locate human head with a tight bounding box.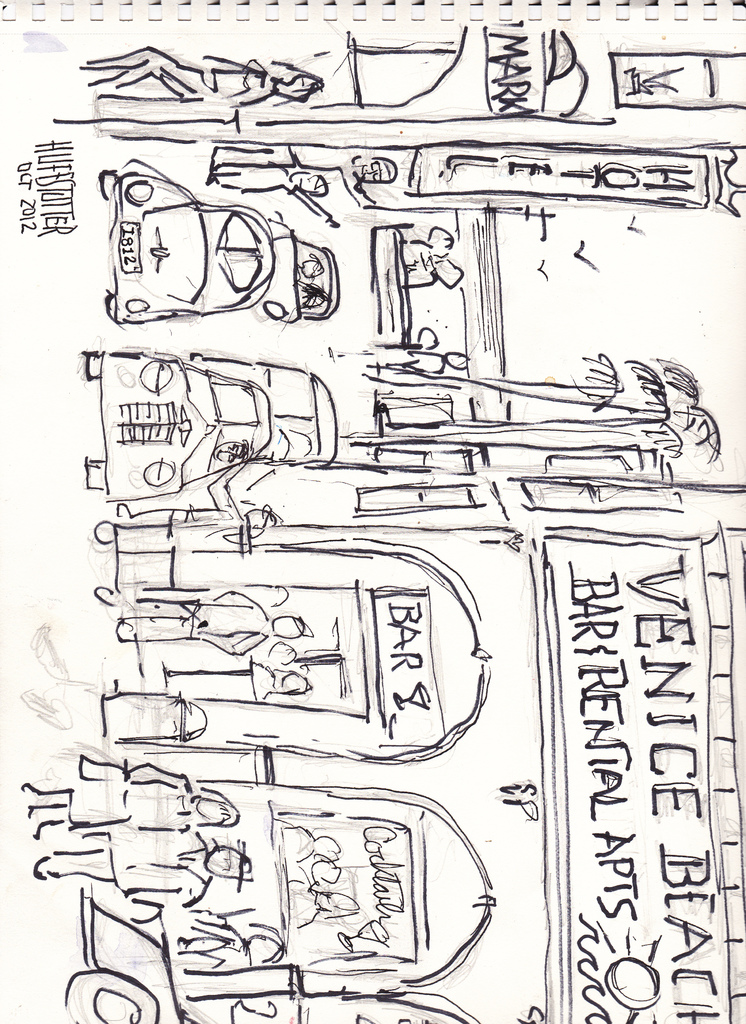
box(198, 787, 238, 828).
